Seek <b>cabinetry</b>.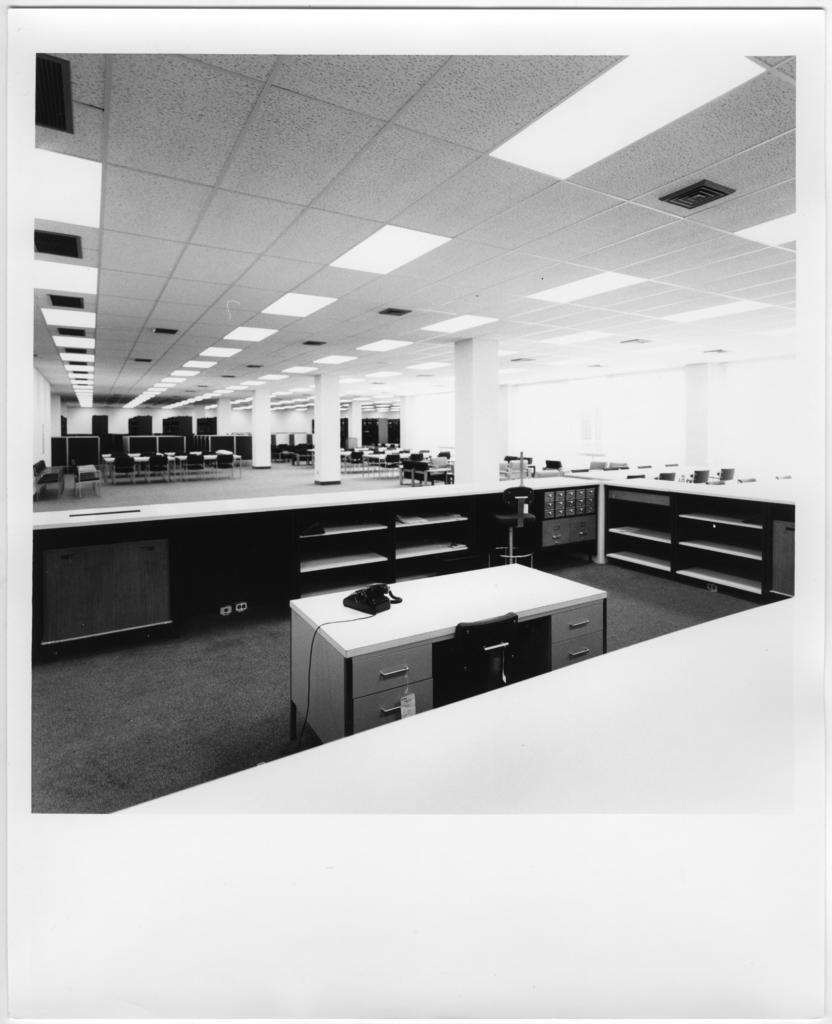
bbox=[597, 475, 800, 603].
